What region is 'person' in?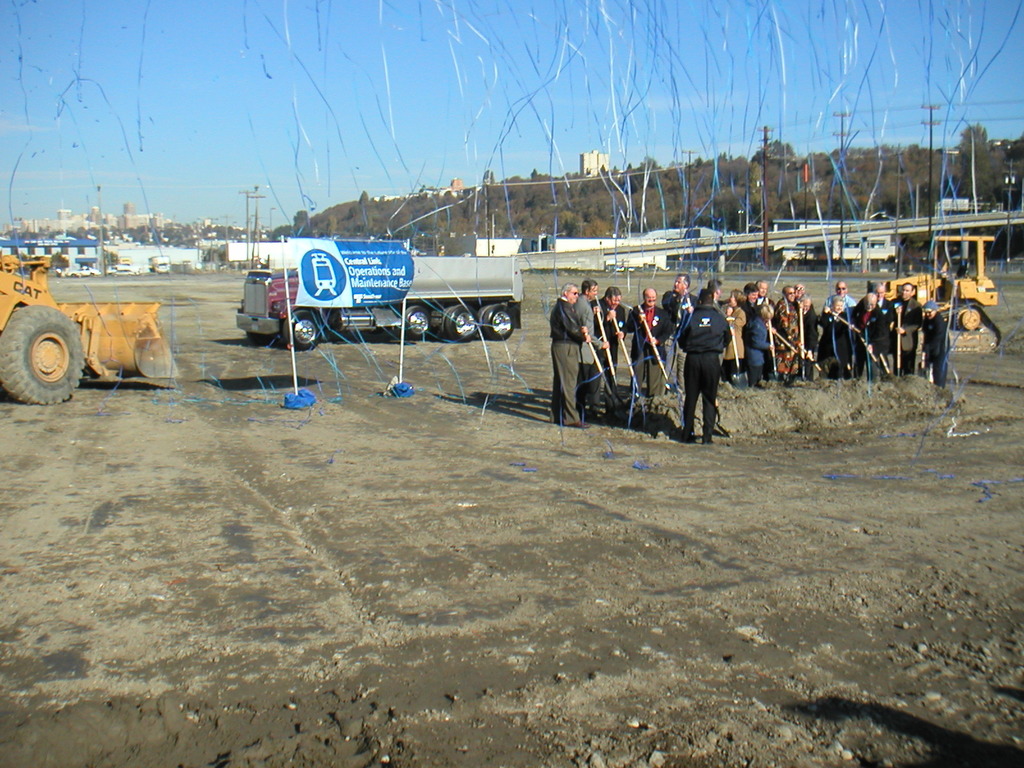
[left=913, top=302, right=952, bottom=385].
